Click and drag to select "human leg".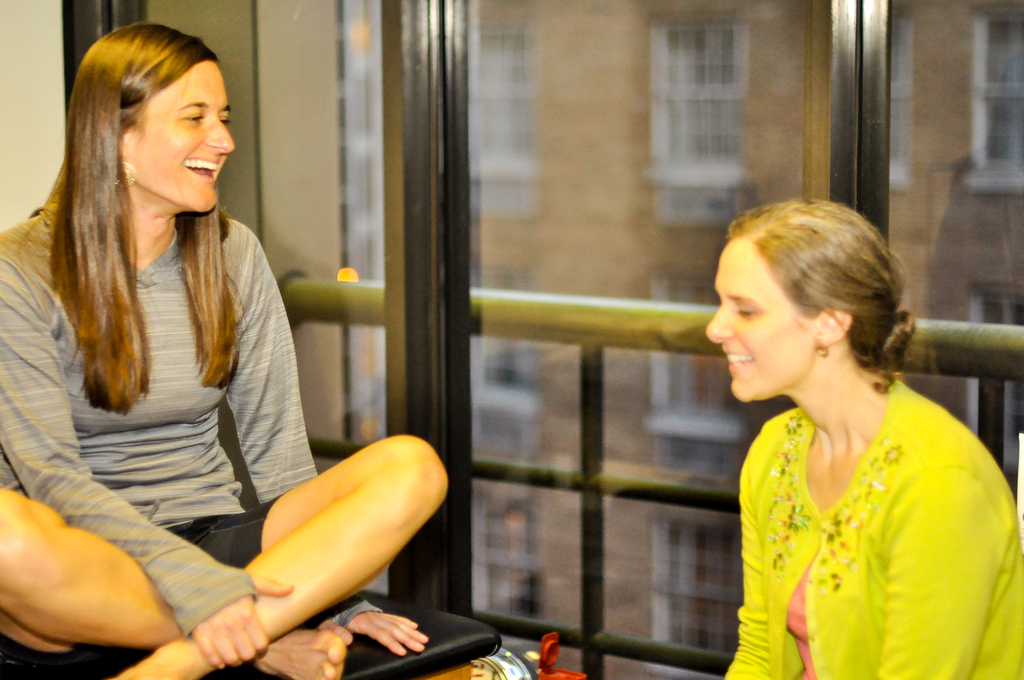
Selection: Rect(122, 436, 448, 679).
